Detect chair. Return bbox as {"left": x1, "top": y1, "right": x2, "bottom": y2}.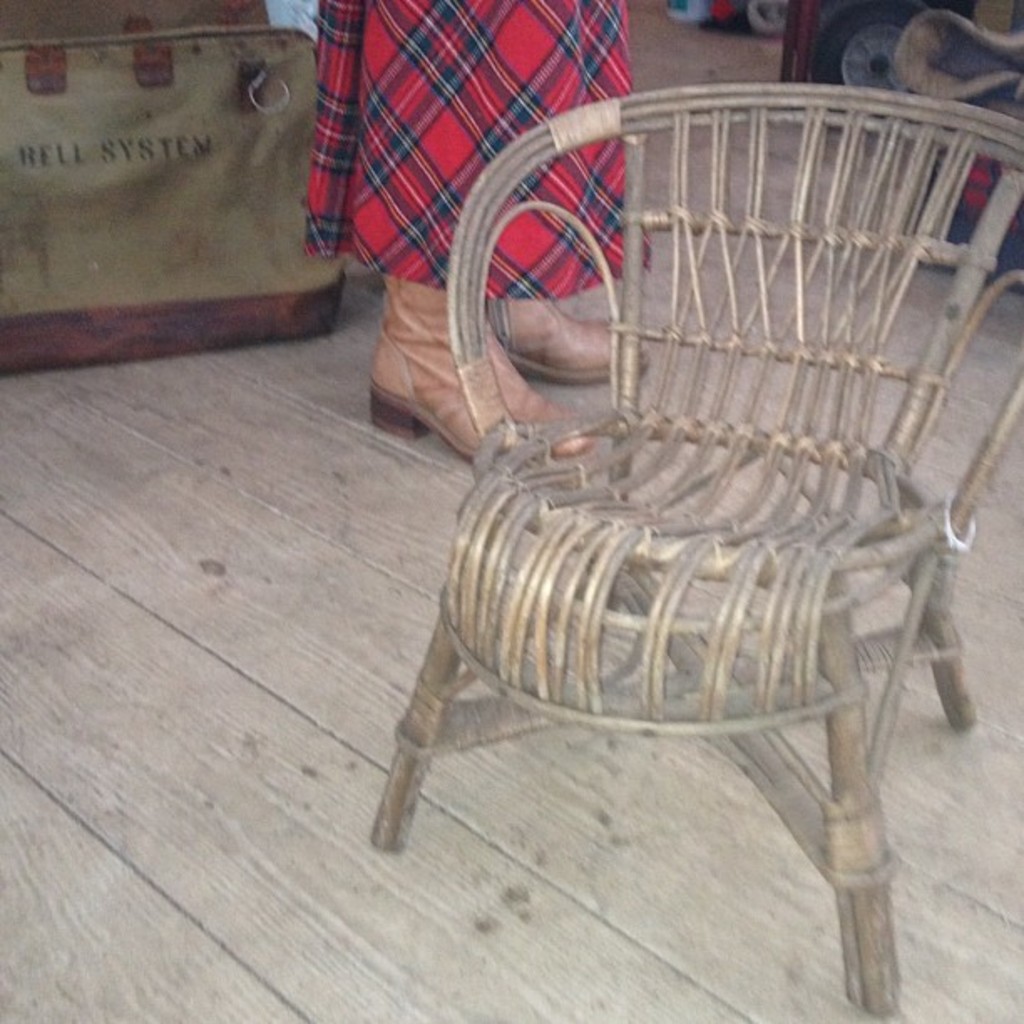
{"left": 368, "top": 80, "right": 1006, "bottom": 957}.
